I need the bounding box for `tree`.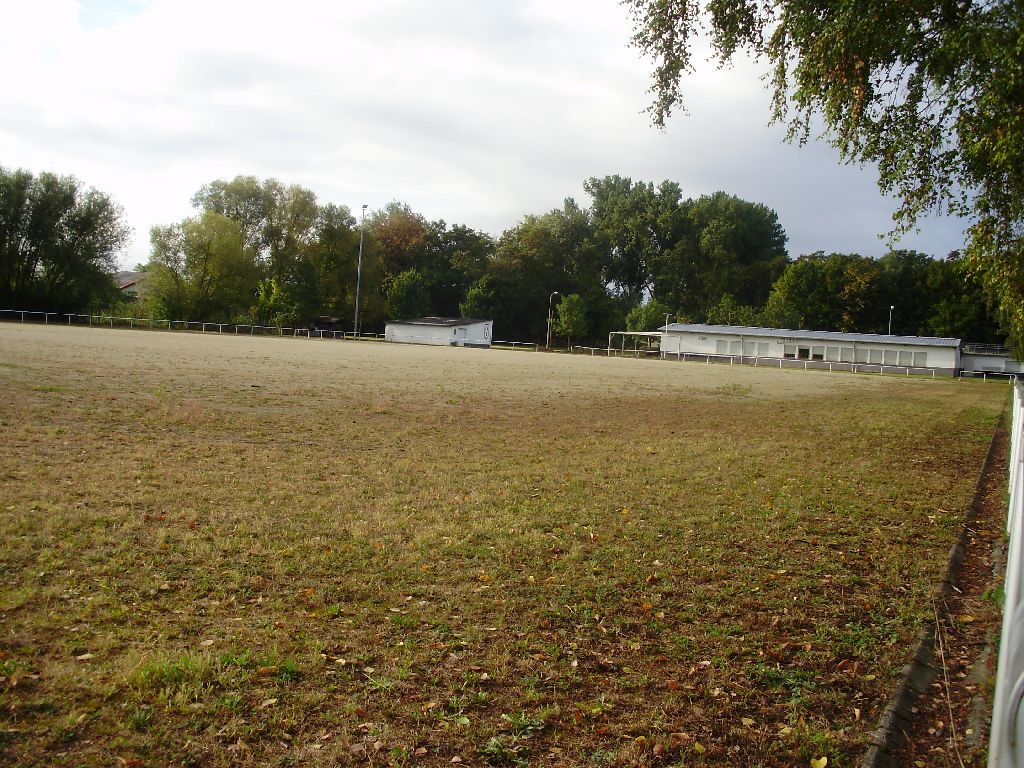
Here it is: (380, 264, 444, 317).
